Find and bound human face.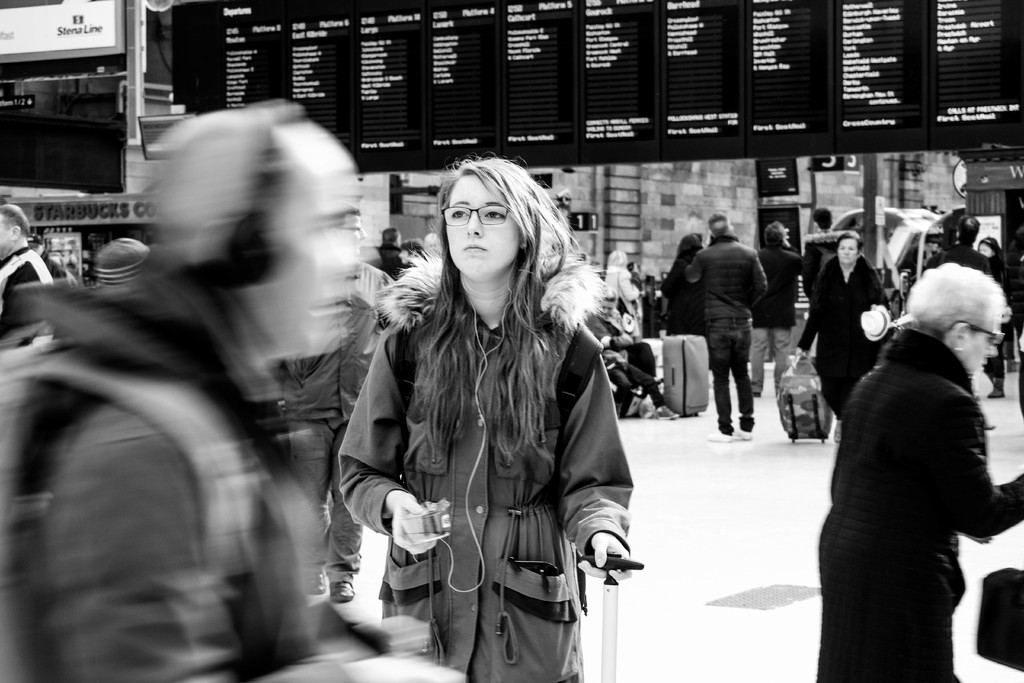
Bound: bbox=(442, 174, 522, 280).
